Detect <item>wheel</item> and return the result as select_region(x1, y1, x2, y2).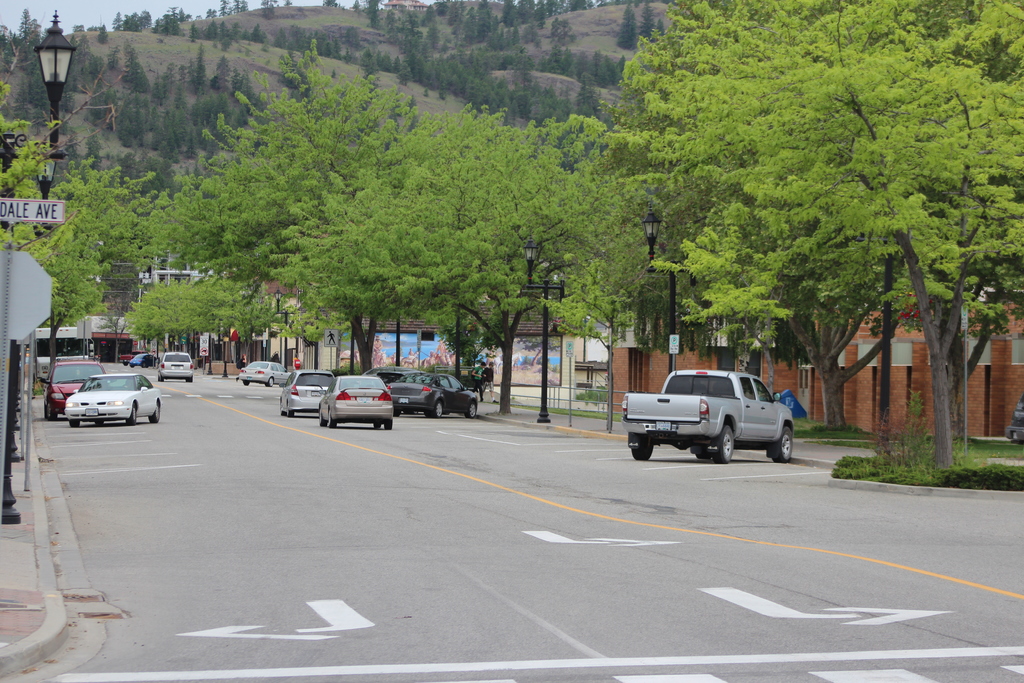
select_region(43, 402, 44, 419).
